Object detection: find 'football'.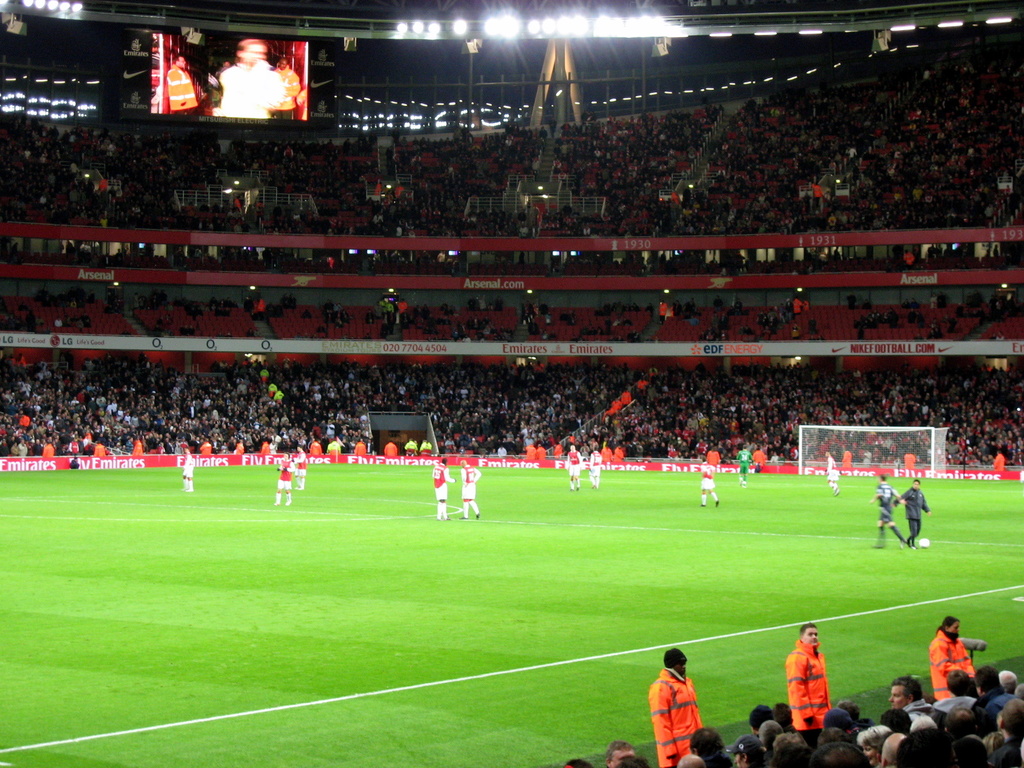
rect(921, 536, 930, 550).
